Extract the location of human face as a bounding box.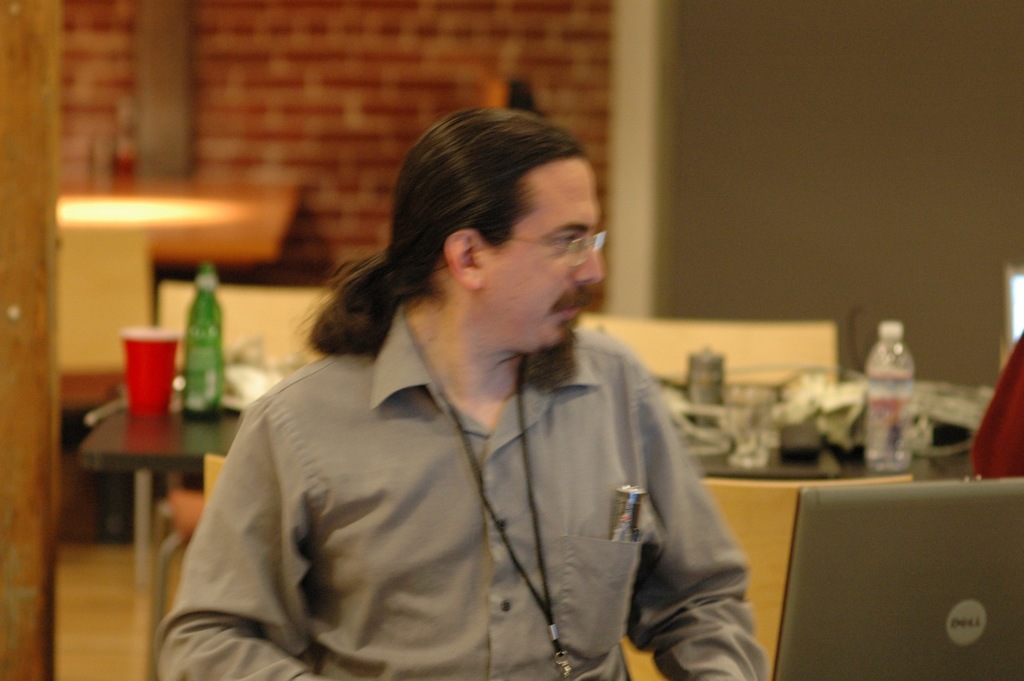
x1=484, y1=162, x2=604, y2=351.
